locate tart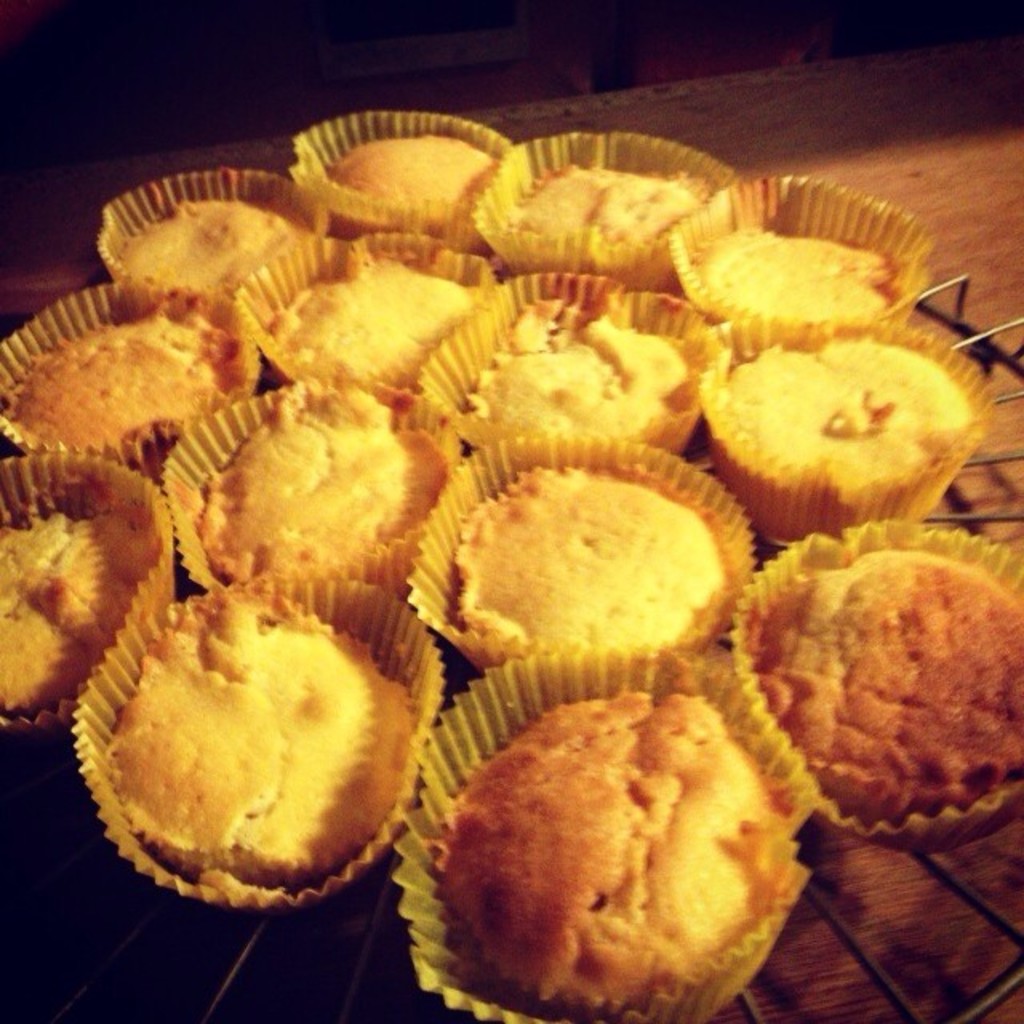
[90, 608, 418, 933]
